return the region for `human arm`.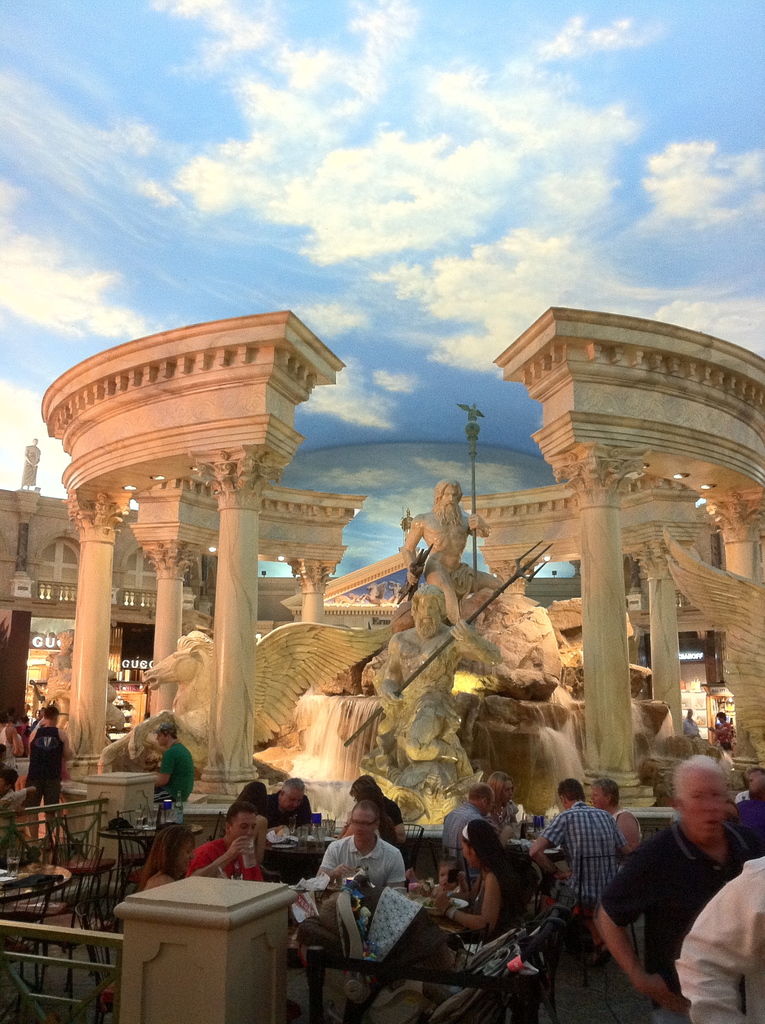
Rect(676, 867, 755, 1023).
